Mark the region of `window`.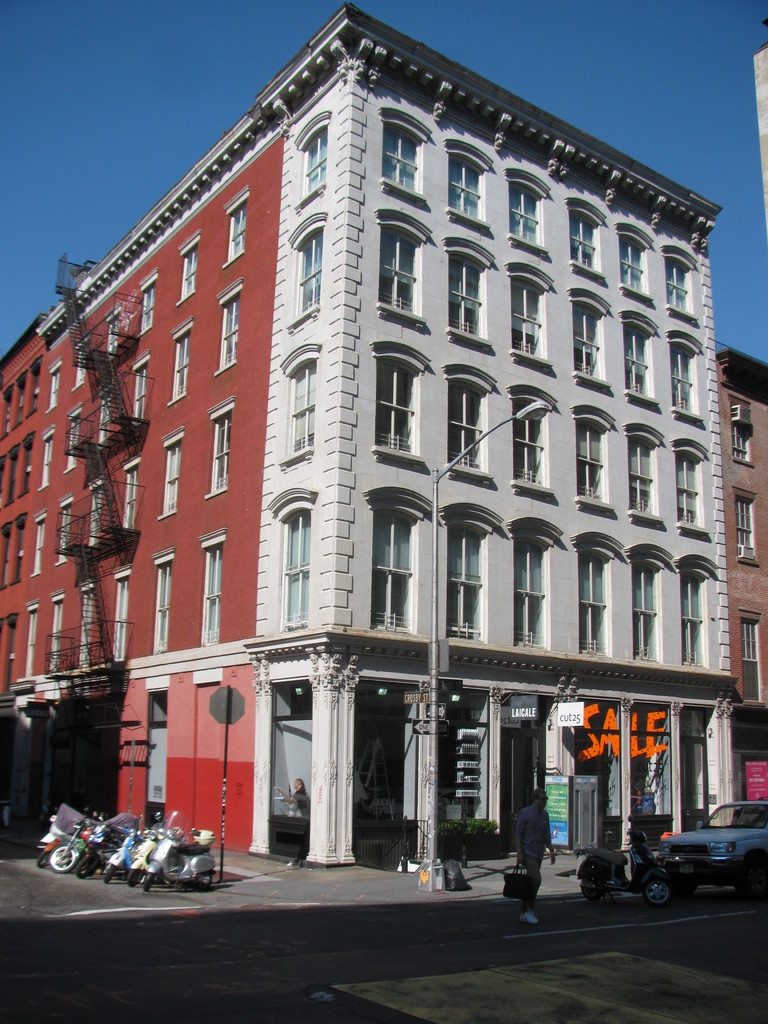
Region: [442, 365, 498, 481].
